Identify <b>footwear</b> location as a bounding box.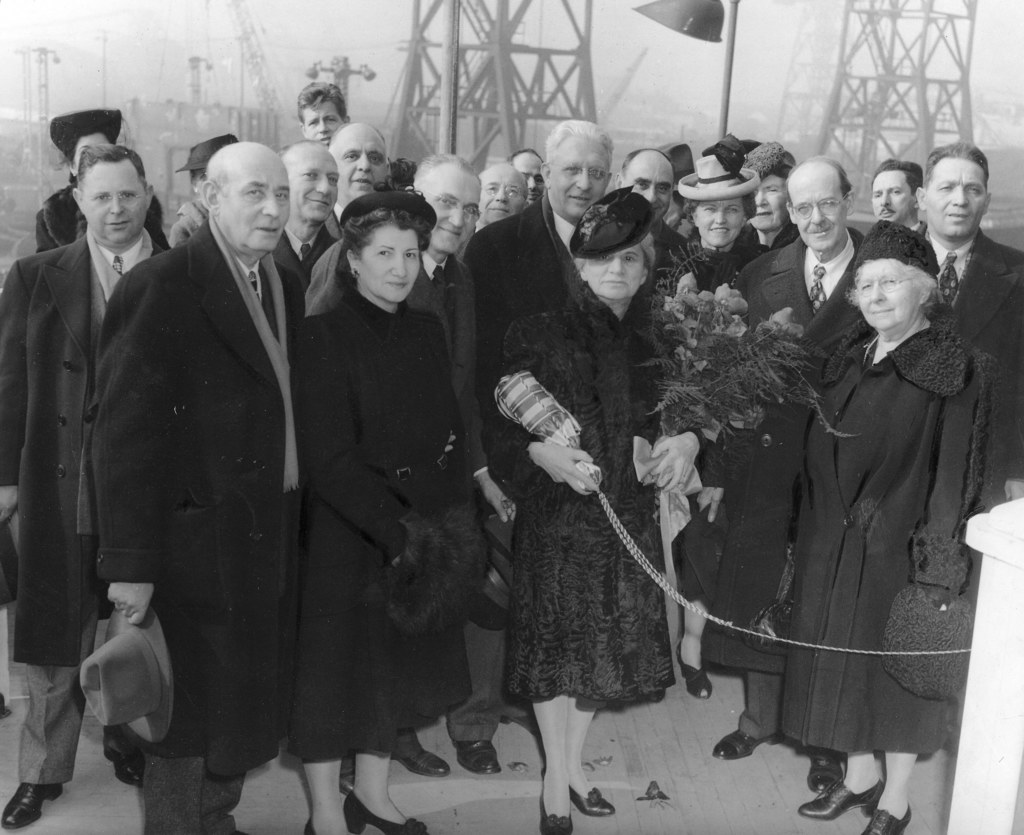
<bbox>573, 784, 619, 820</bbox>.
